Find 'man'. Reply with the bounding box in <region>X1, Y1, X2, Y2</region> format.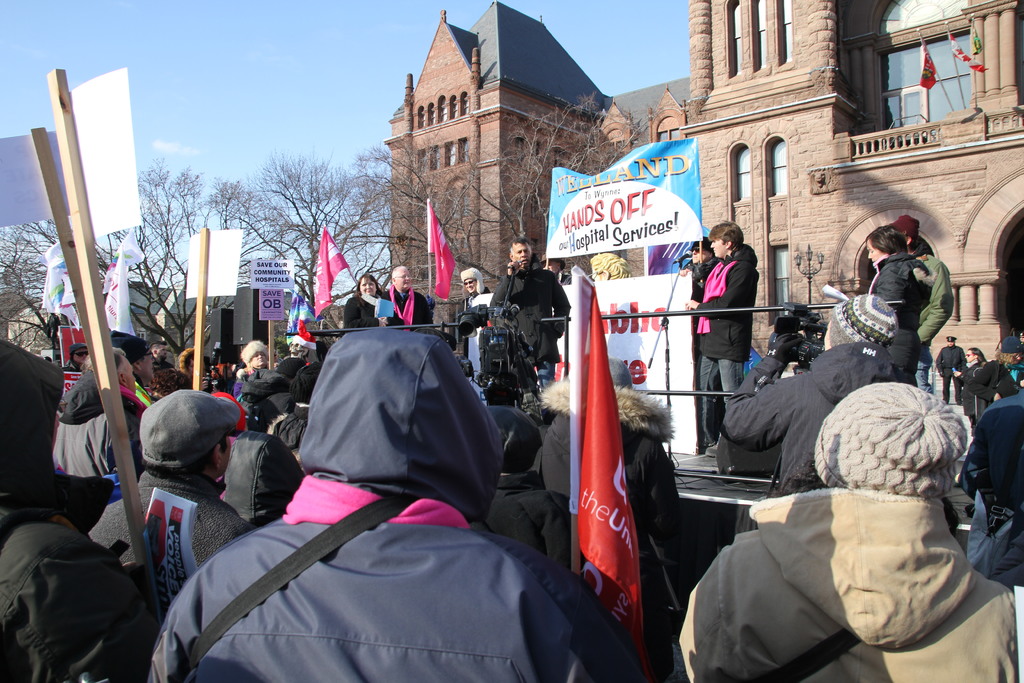
<region>673, 374, 1022, 682</region>.
